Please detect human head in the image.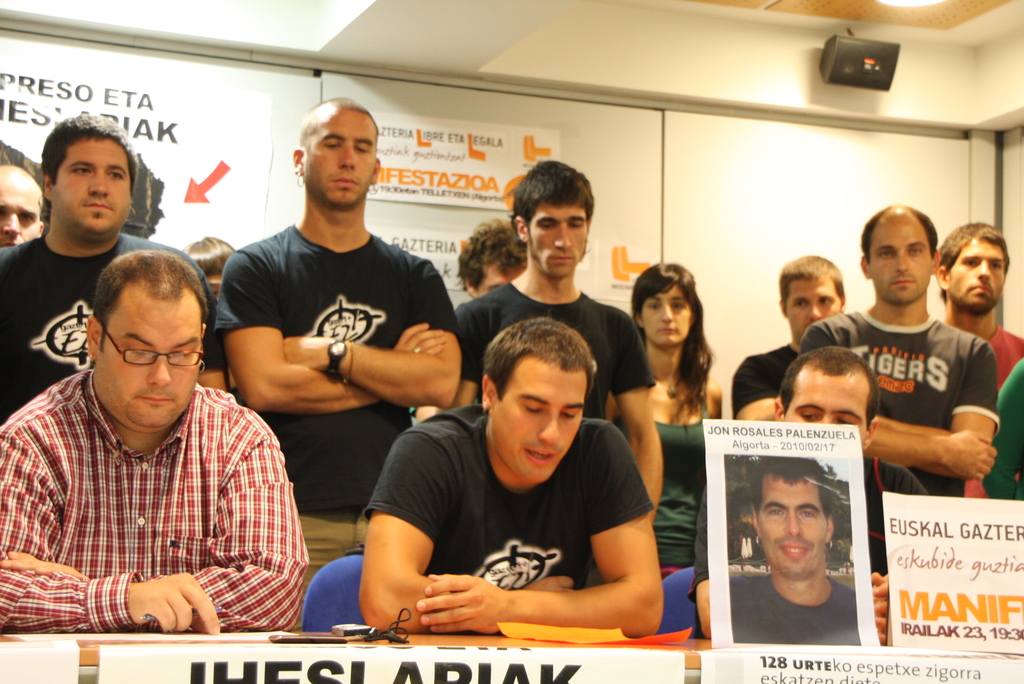
box(856, 200, 939, 305).
